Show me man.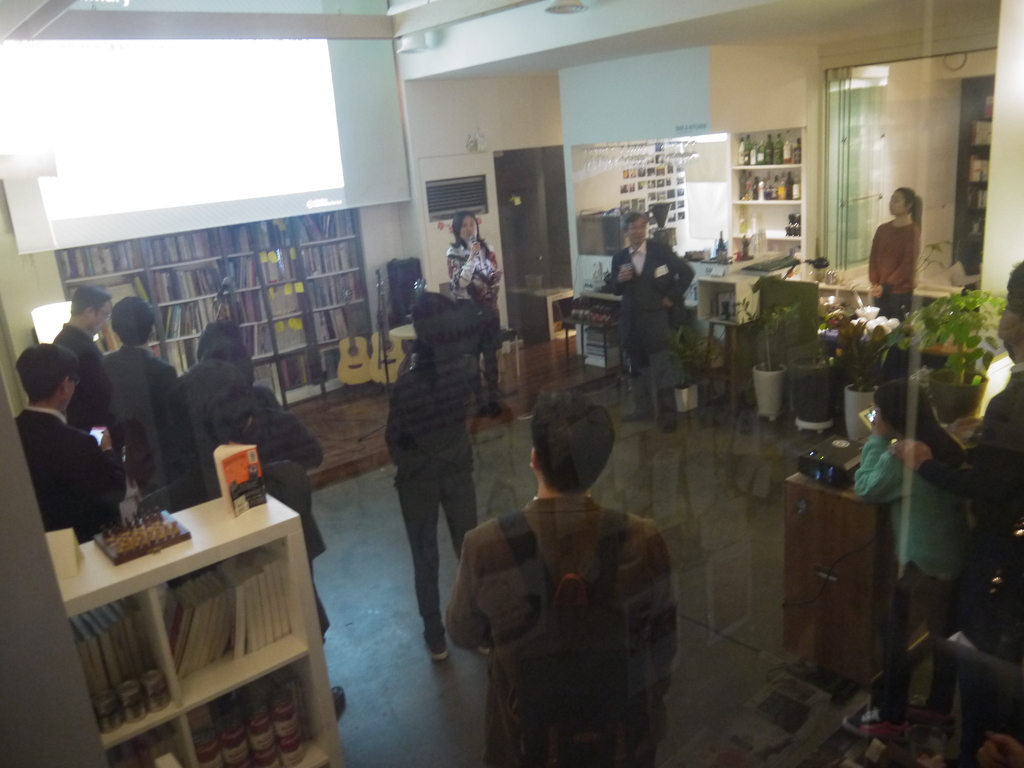
man is here: <box>98,294,204,522</box>.
